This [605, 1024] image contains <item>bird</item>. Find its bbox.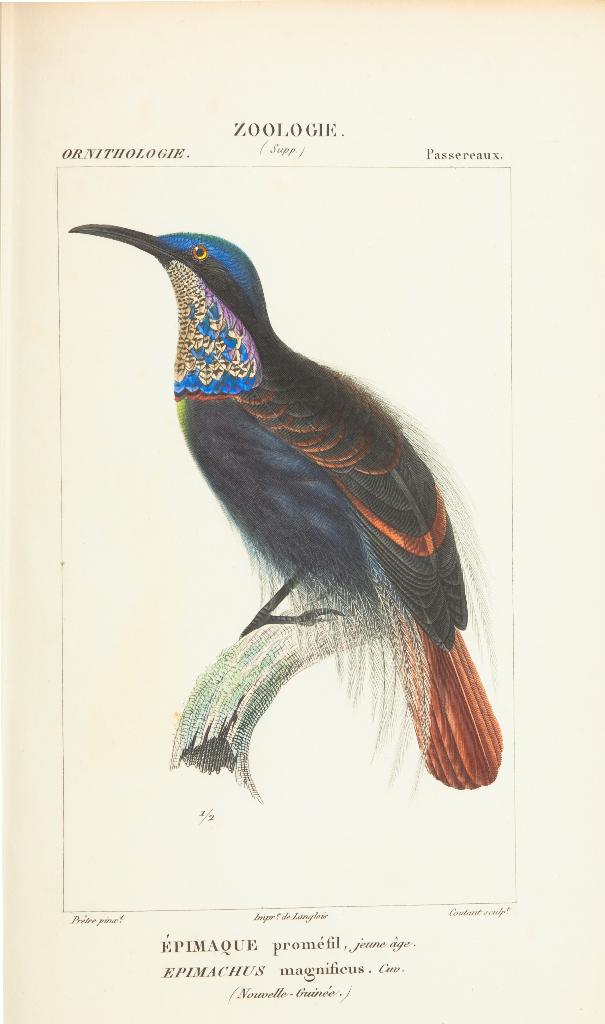
84/196/503/787.
